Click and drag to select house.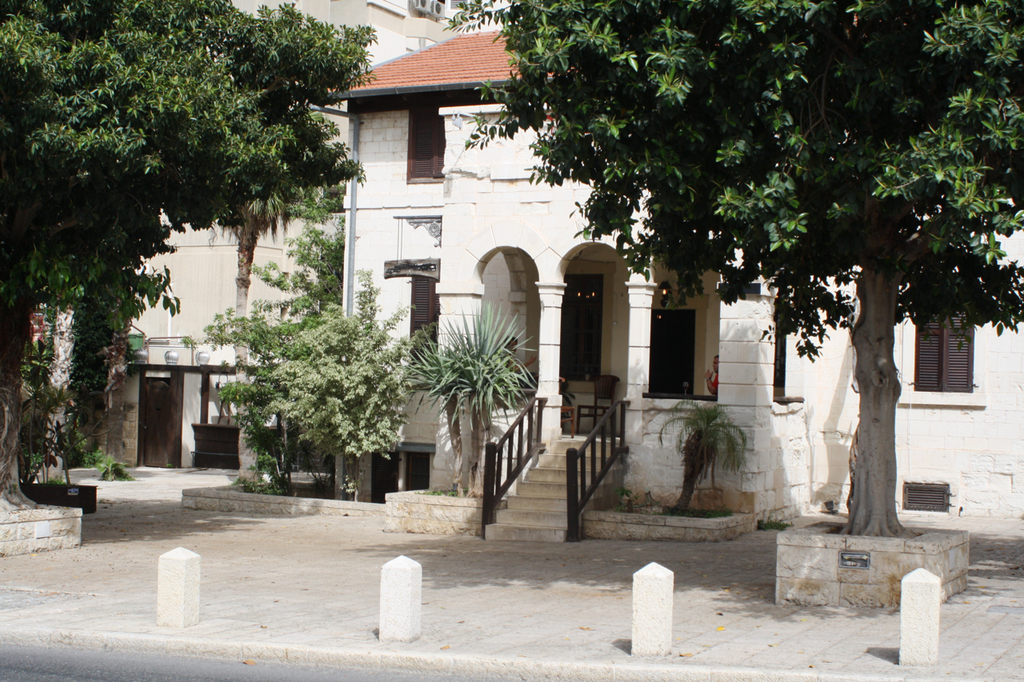
Selection: [38, 0, 481, 468].
